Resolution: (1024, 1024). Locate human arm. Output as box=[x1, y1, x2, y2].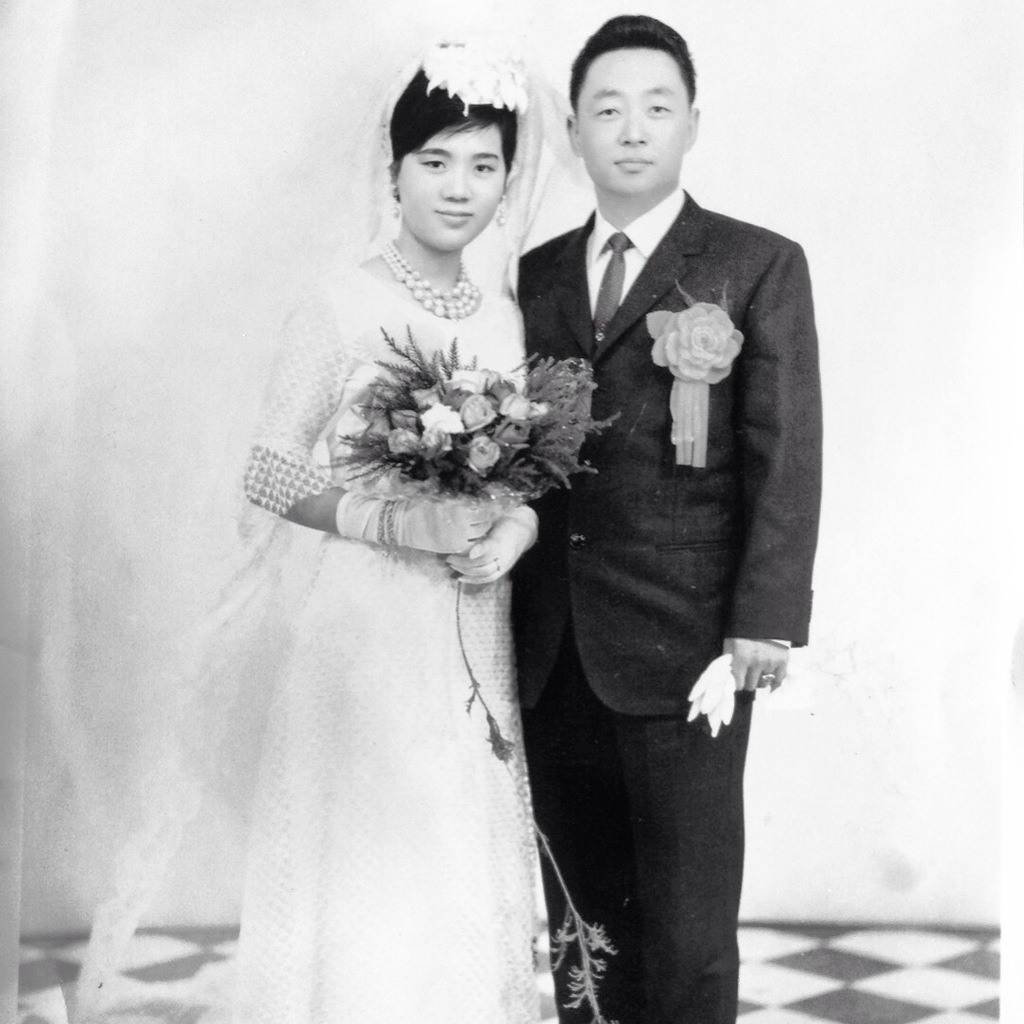
box=[435, 478, 558, 585].
